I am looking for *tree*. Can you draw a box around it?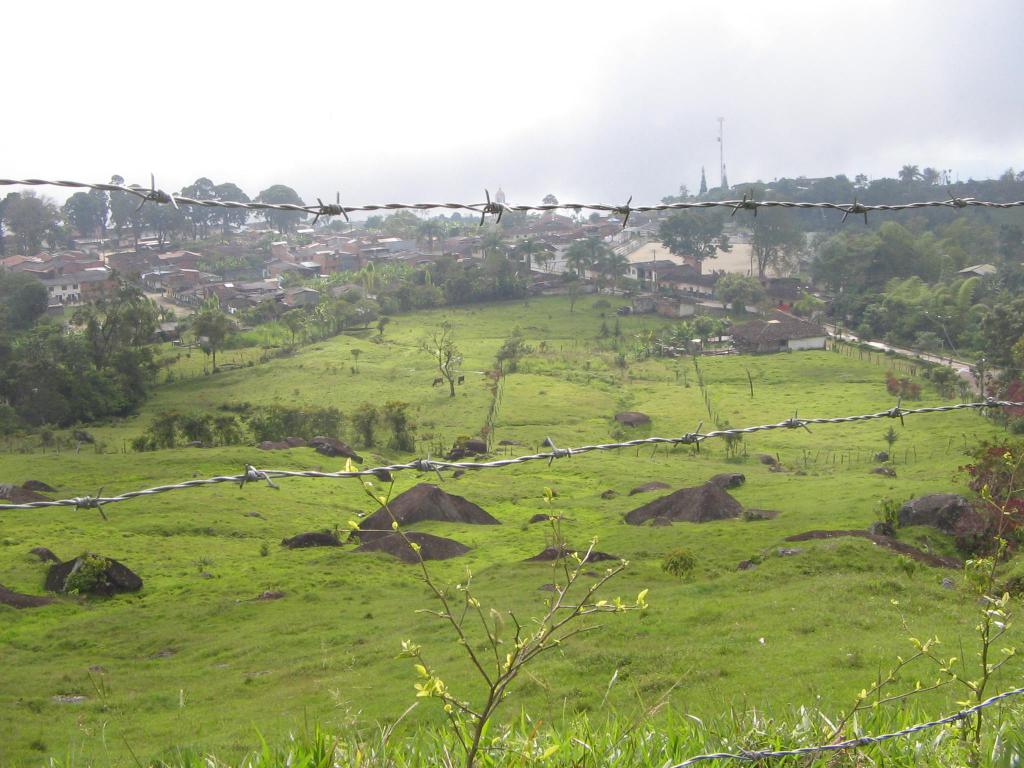
Sure, the bounding box is {"x1": 416, "y1": 323, "x2": 463, "y2": 402}.
